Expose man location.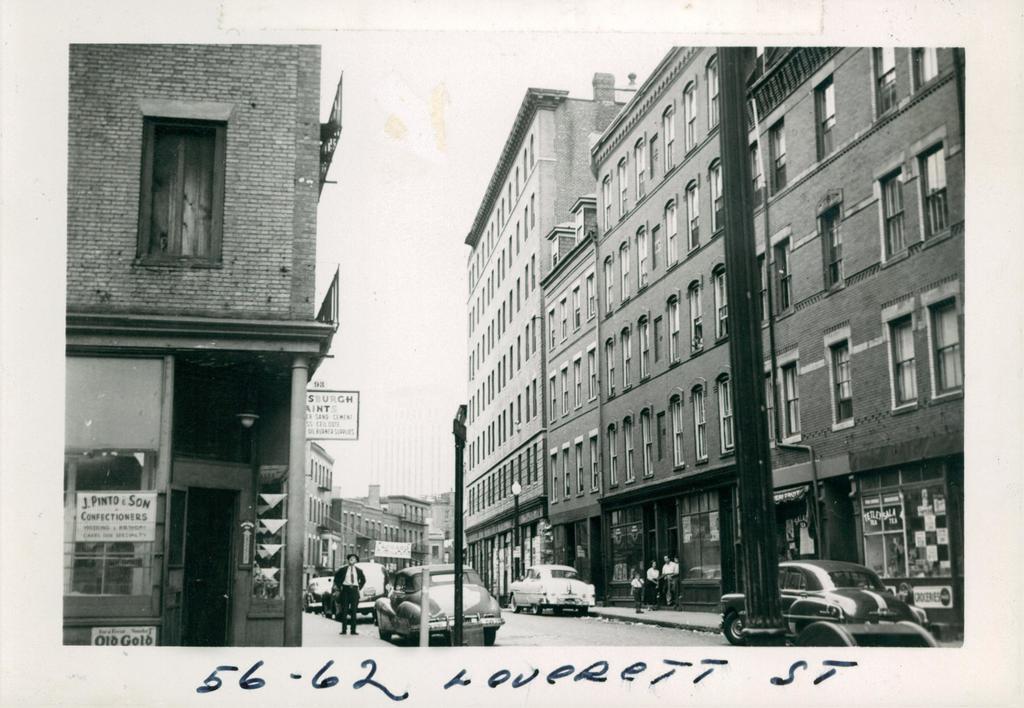
Exposed at [333, 554, 365, 636].
